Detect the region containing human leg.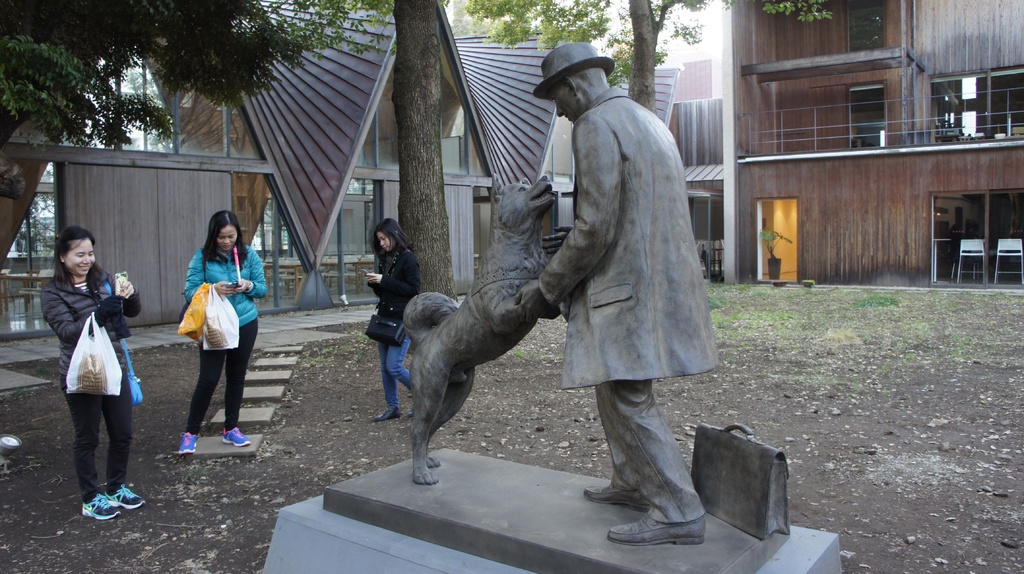
<region>394, 333, 408, 389</region>.
